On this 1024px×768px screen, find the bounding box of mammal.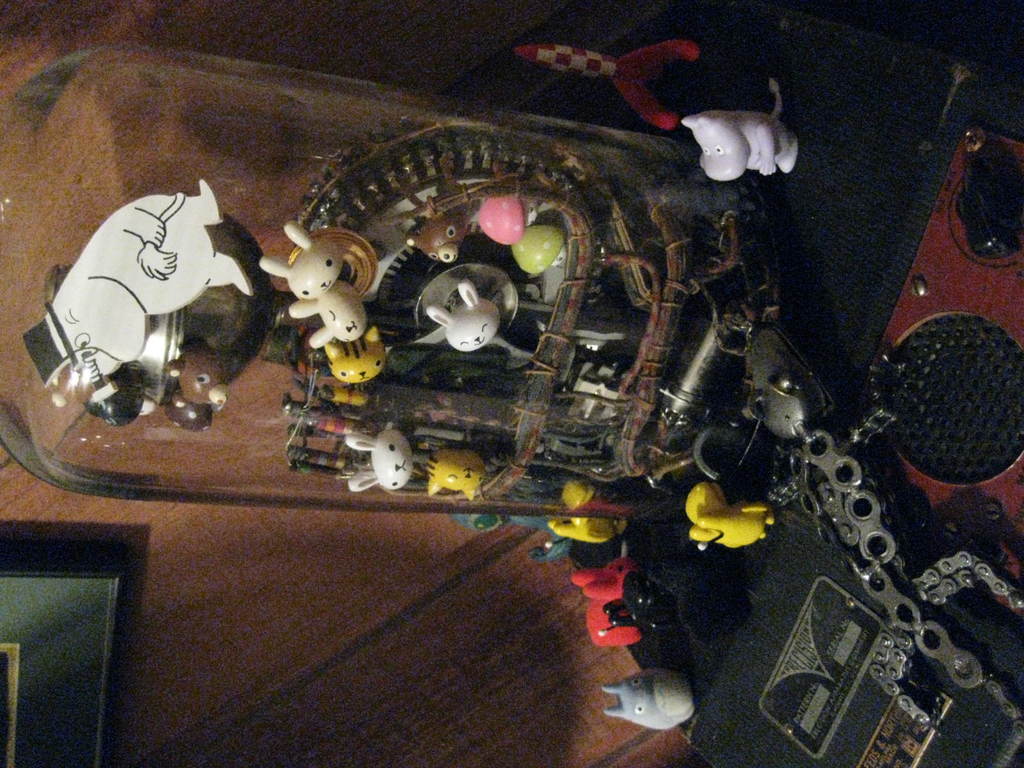
Bounding box: 335, 435, 408, 492.
